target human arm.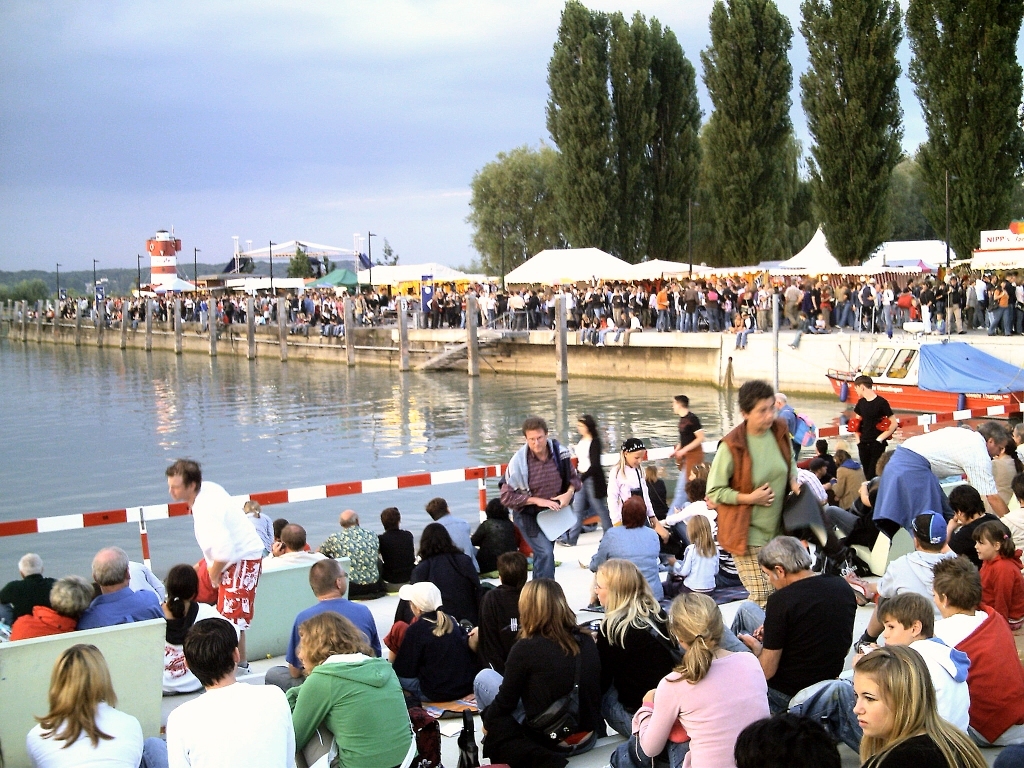
Target region: box(408, 532, 418, 560).
